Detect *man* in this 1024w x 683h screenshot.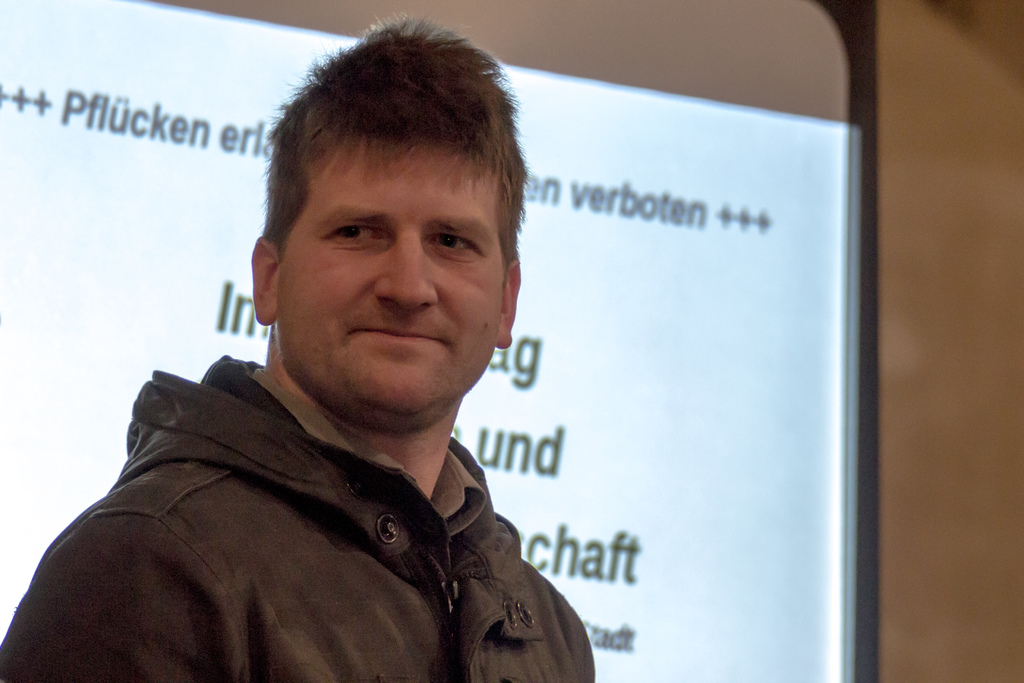
Detection: BBox(29, 51, 650, 654).
